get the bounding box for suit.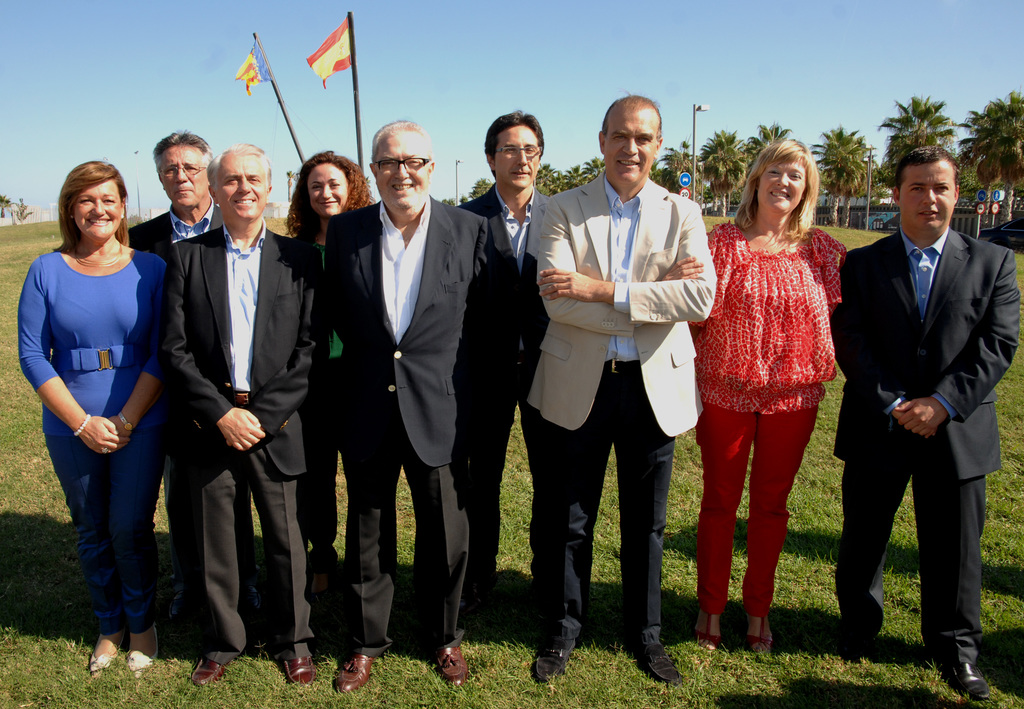
Rect(136, 202, 224, 278).
